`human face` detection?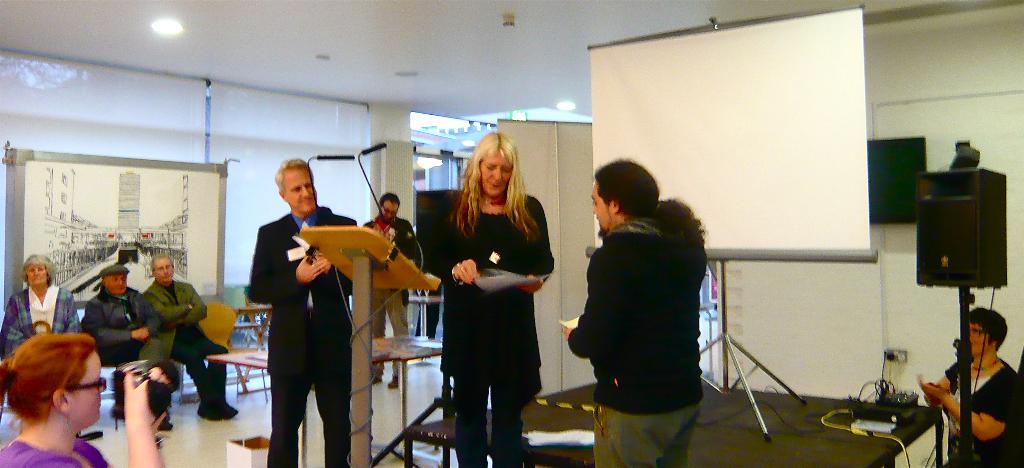
(left=598, top=182, right=605, bottom=236)
